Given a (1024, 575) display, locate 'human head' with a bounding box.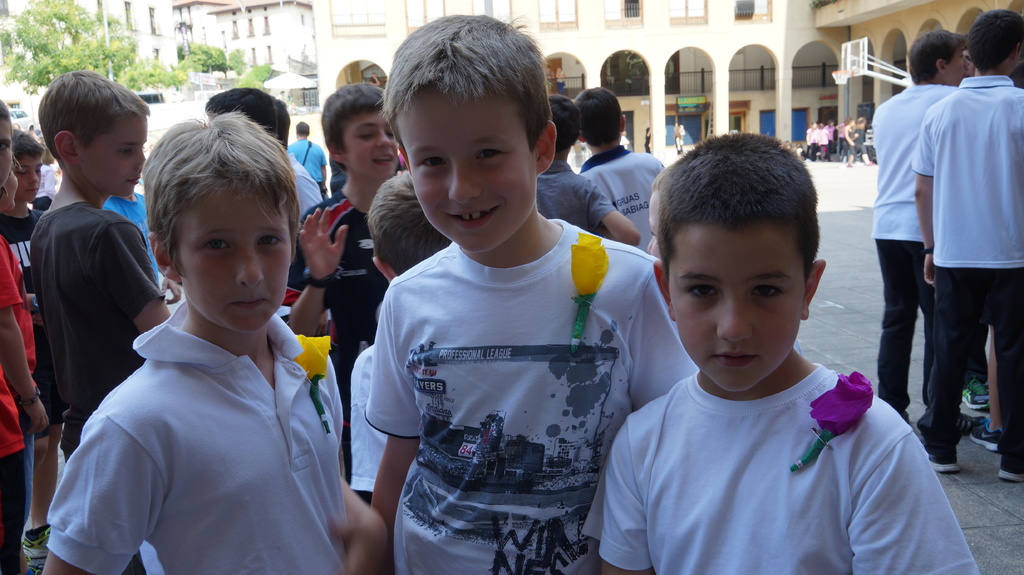
Located: BBox(646, 118, 837, 391).
